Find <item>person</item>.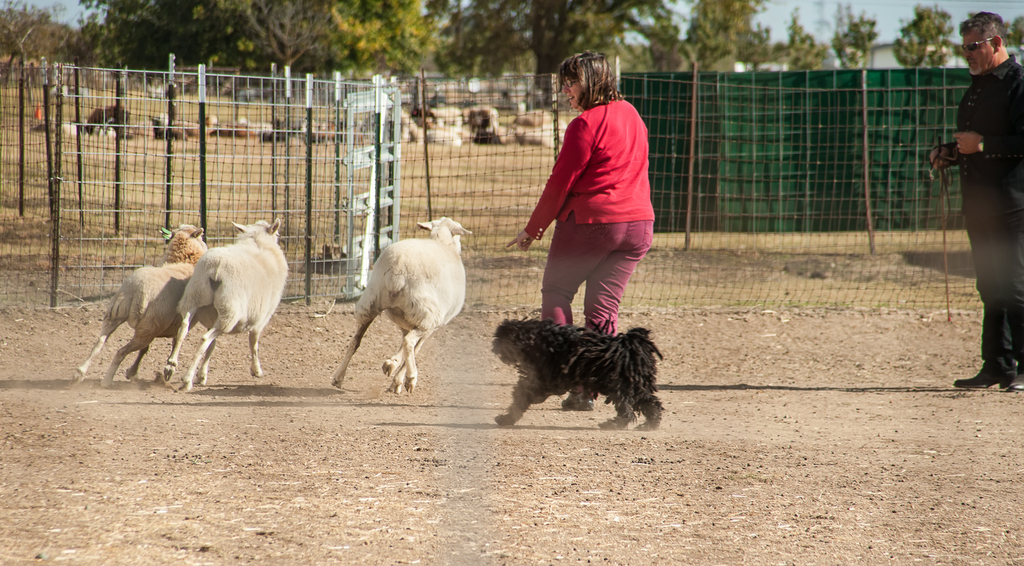
[925, 12, 1023, 393].
